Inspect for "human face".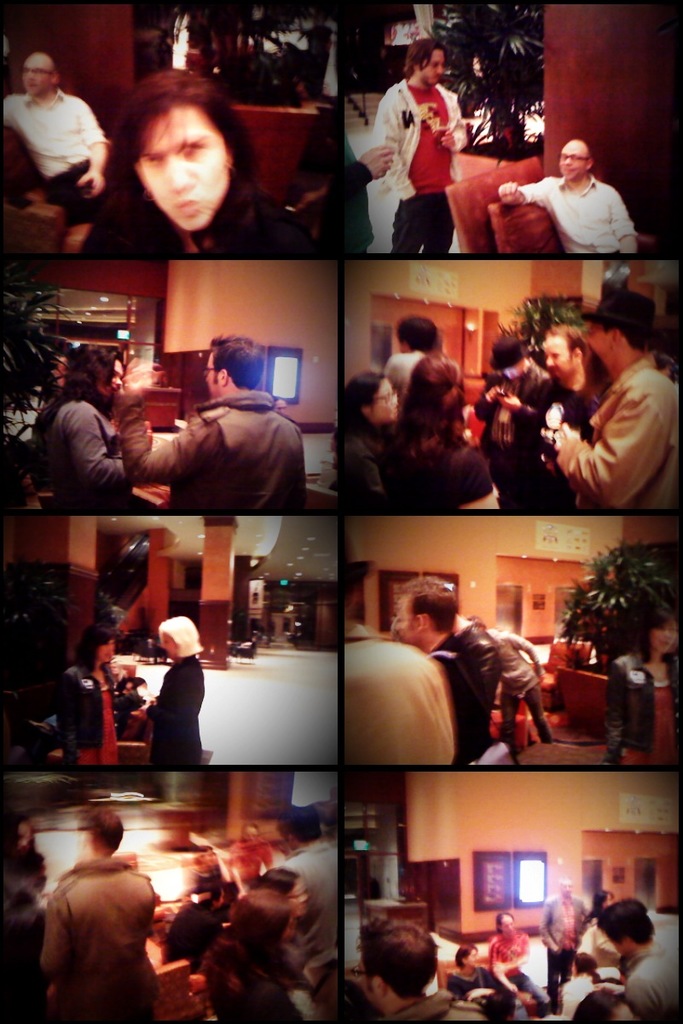
Inspection: box(544, 335, 572, 377).
